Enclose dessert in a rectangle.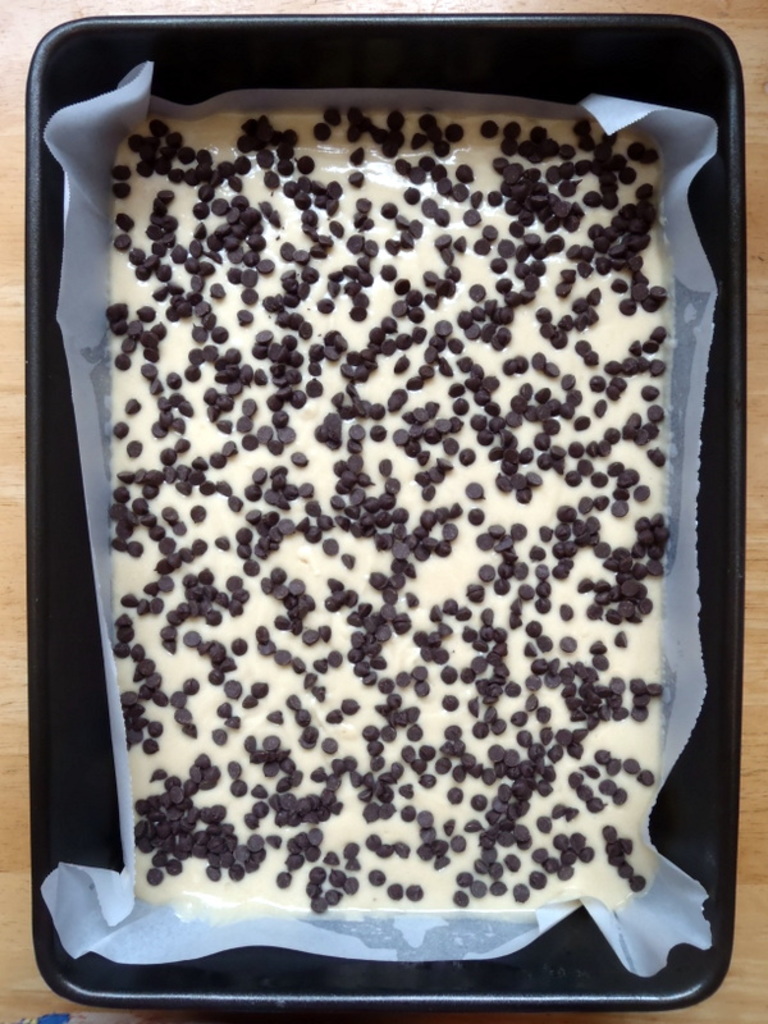
(x1=106, y1=114, x2=676, y2=915).
